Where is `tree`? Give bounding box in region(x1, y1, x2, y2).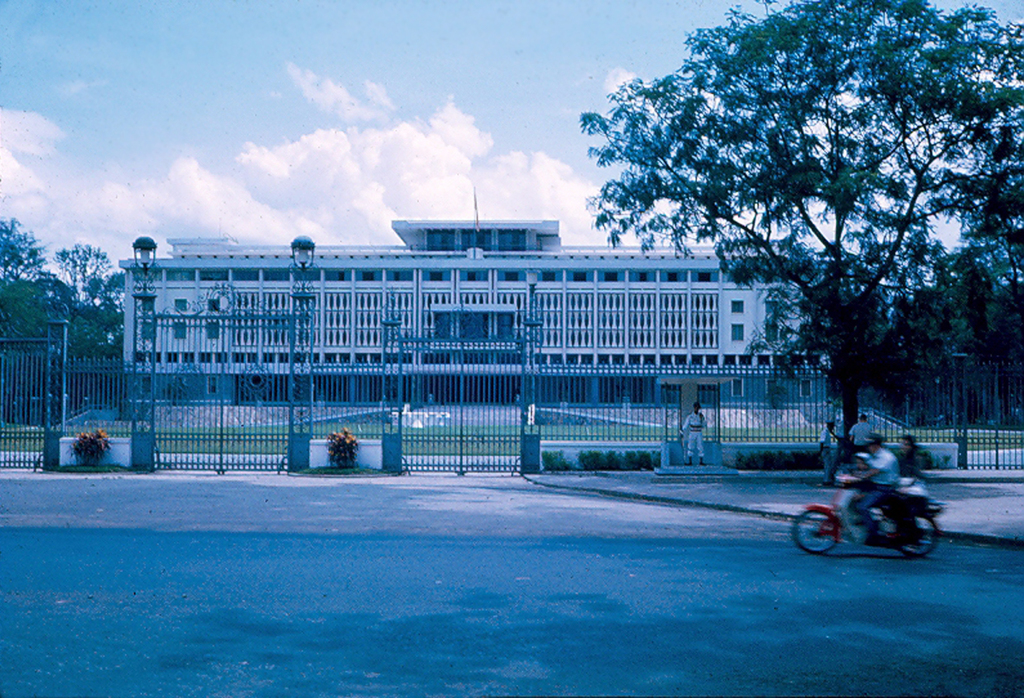
region(878, 268, 989, 428).
